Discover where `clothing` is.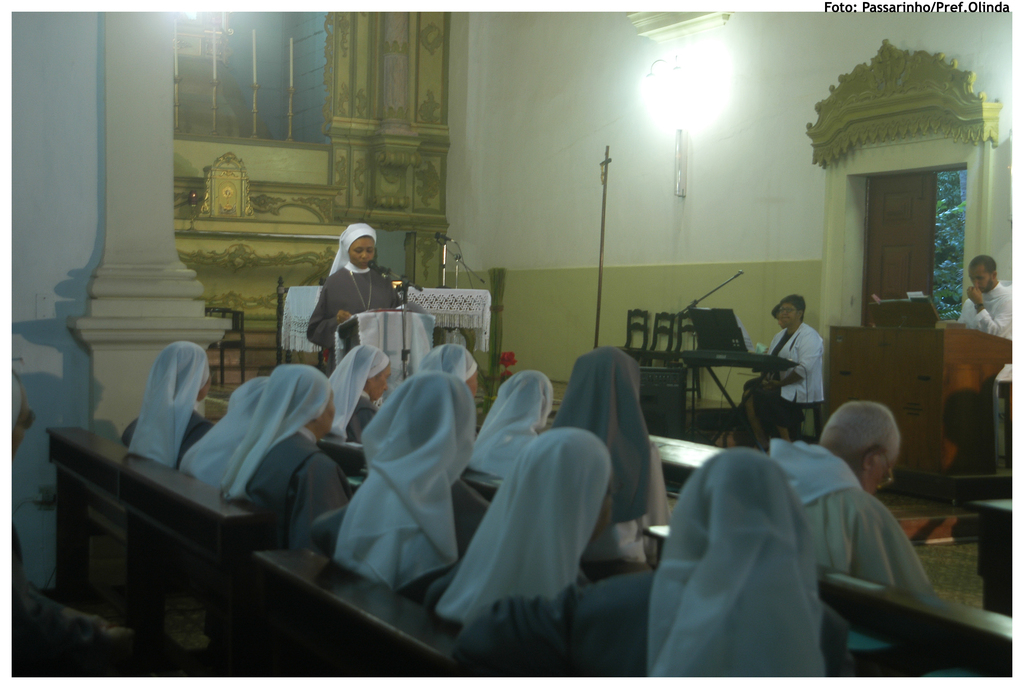
Discovered at x1=225 y1=366 x2=381 y2=533.
